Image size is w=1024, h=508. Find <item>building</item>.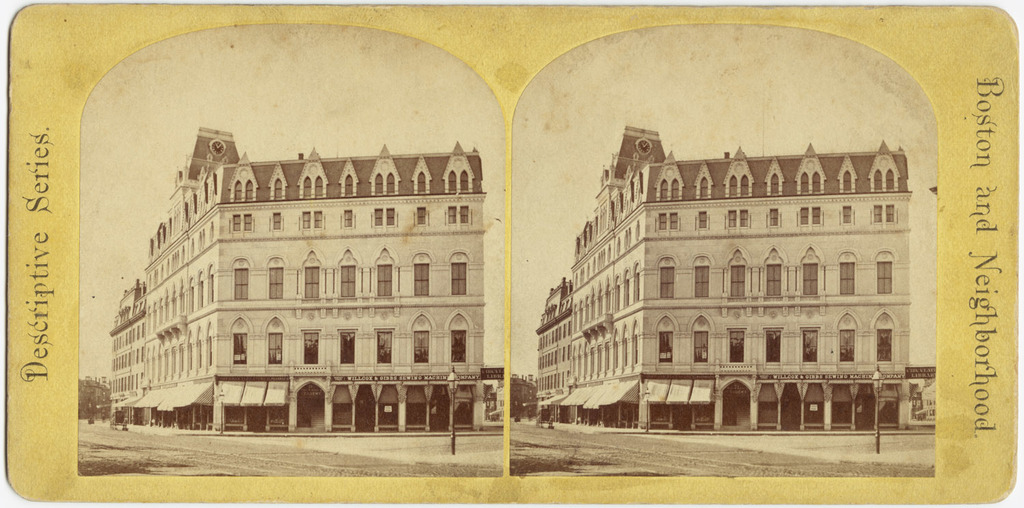
108,126,504,433.
